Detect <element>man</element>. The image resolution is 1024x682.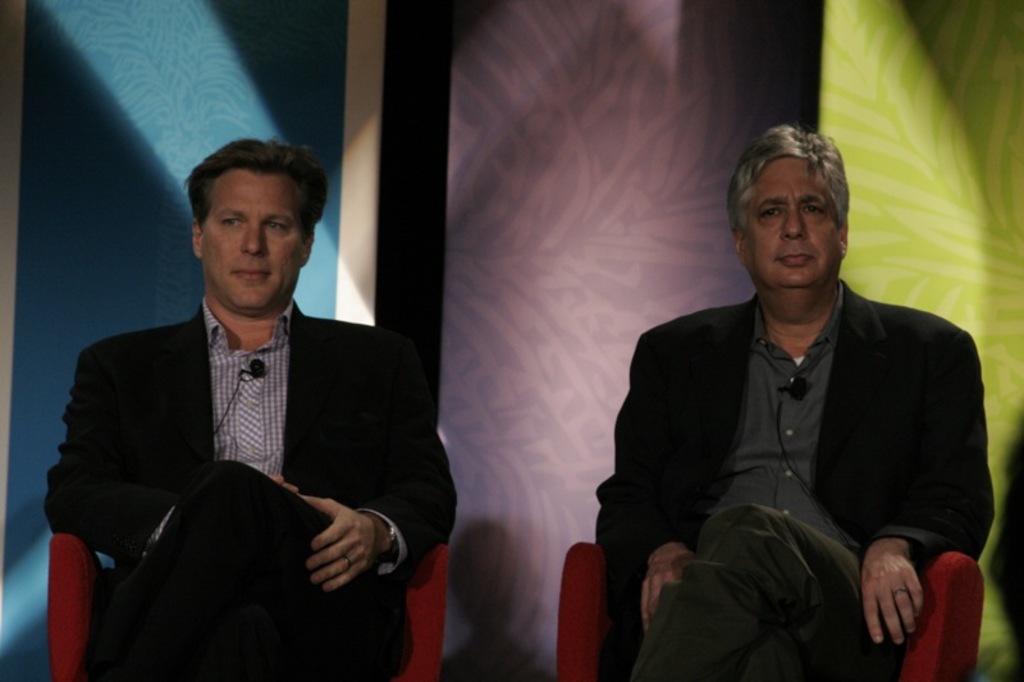
56/147/431/658.
